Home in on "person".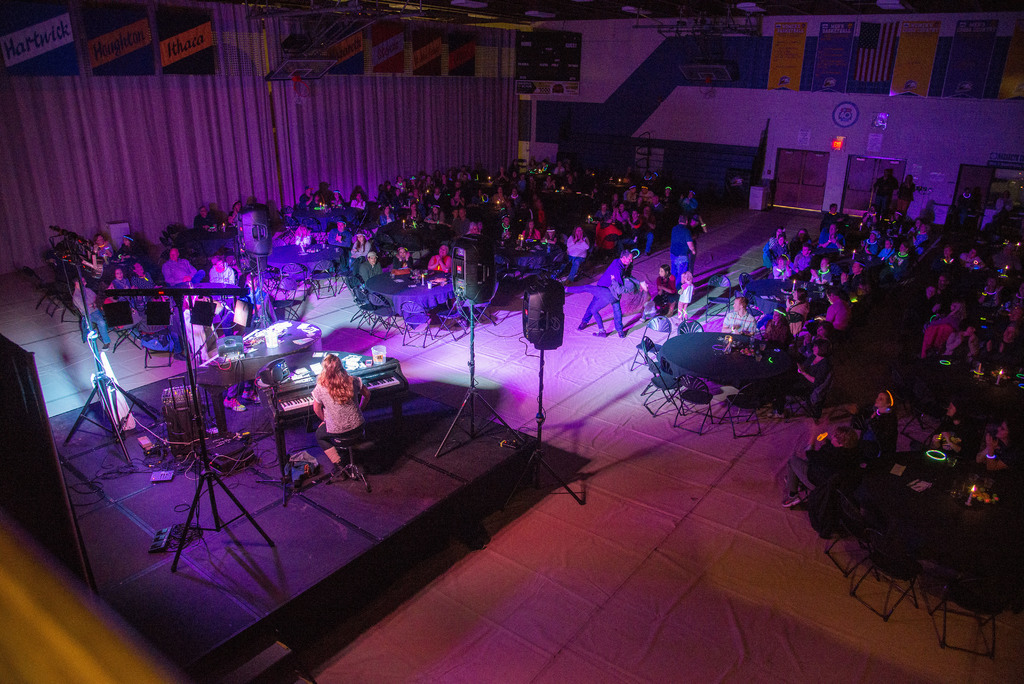
Homed in at [592,201,611,224].
